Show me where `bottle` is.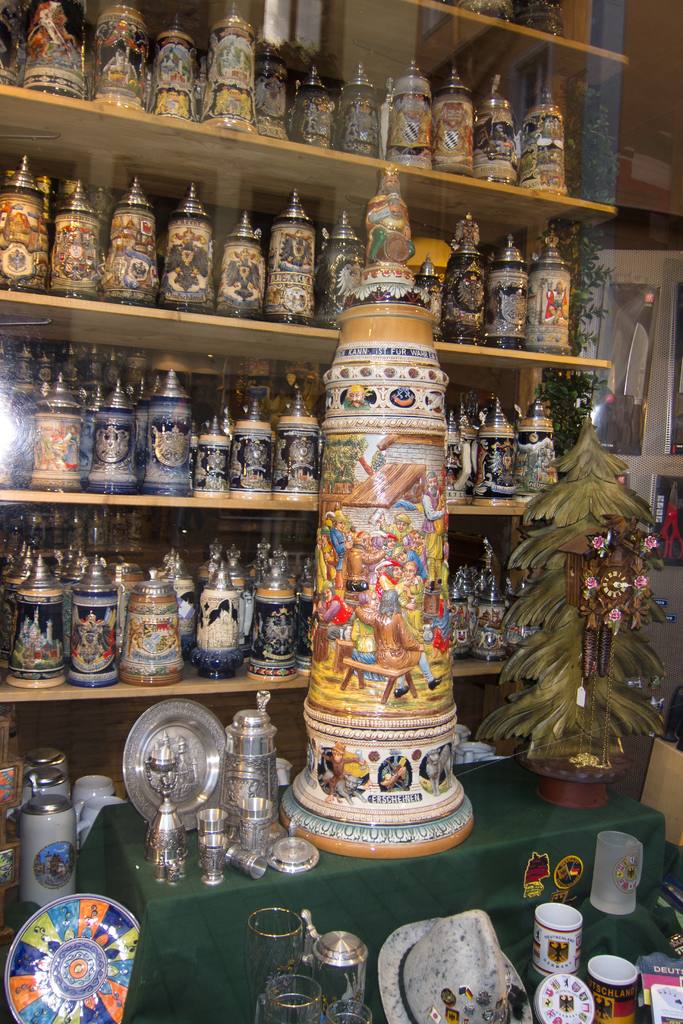
`bottle` is at (left=62, top=179, right=106, bottom=296).
